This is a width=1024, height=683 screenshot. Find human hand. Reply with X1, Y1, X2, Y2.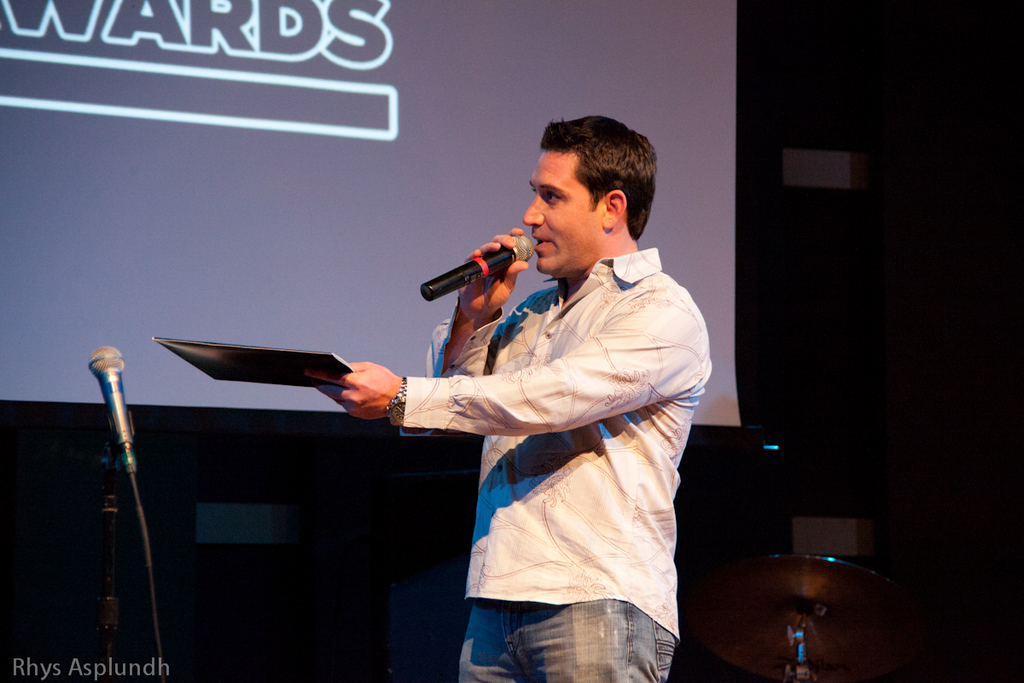
458, 227, 530, 313.
